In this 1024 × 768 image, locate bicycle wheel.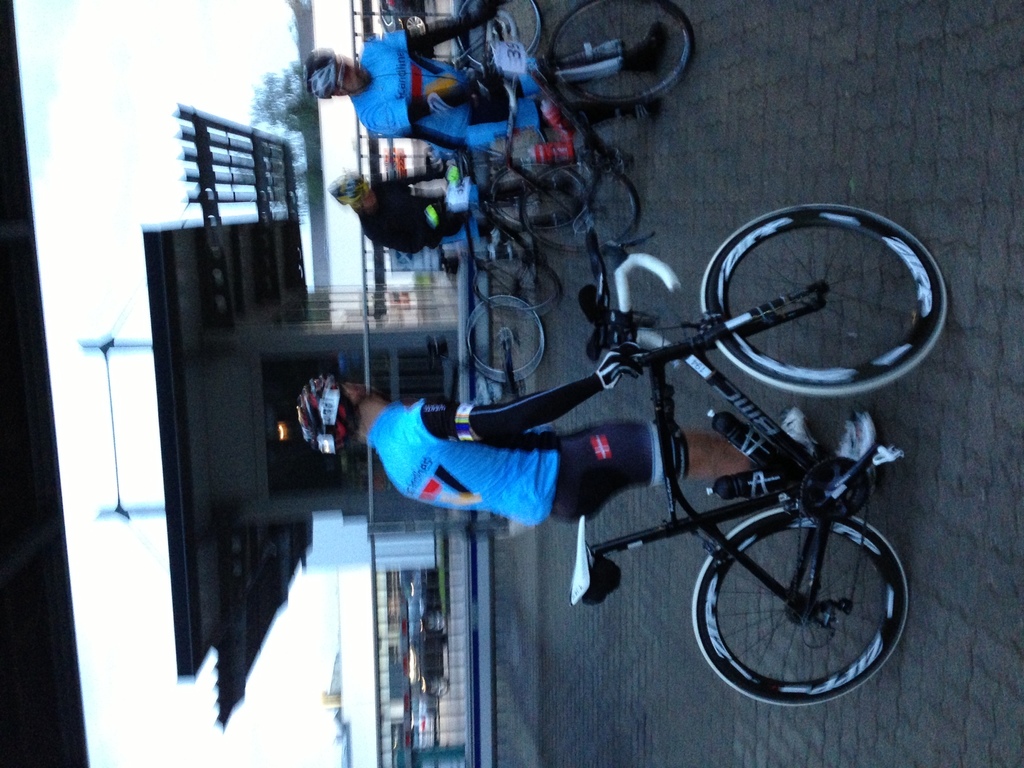
Bounding box: <bbox>465, 294, 548, 386</bbox>.
